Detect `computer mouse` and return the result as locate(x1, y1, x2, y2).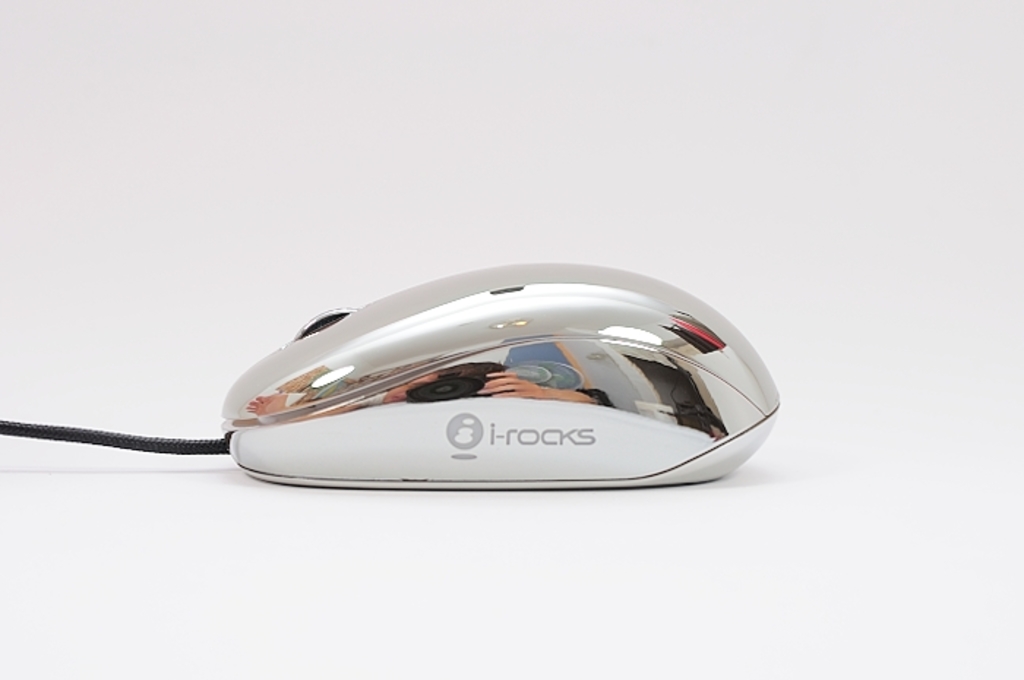
locate(222, 254, 778, 487).
